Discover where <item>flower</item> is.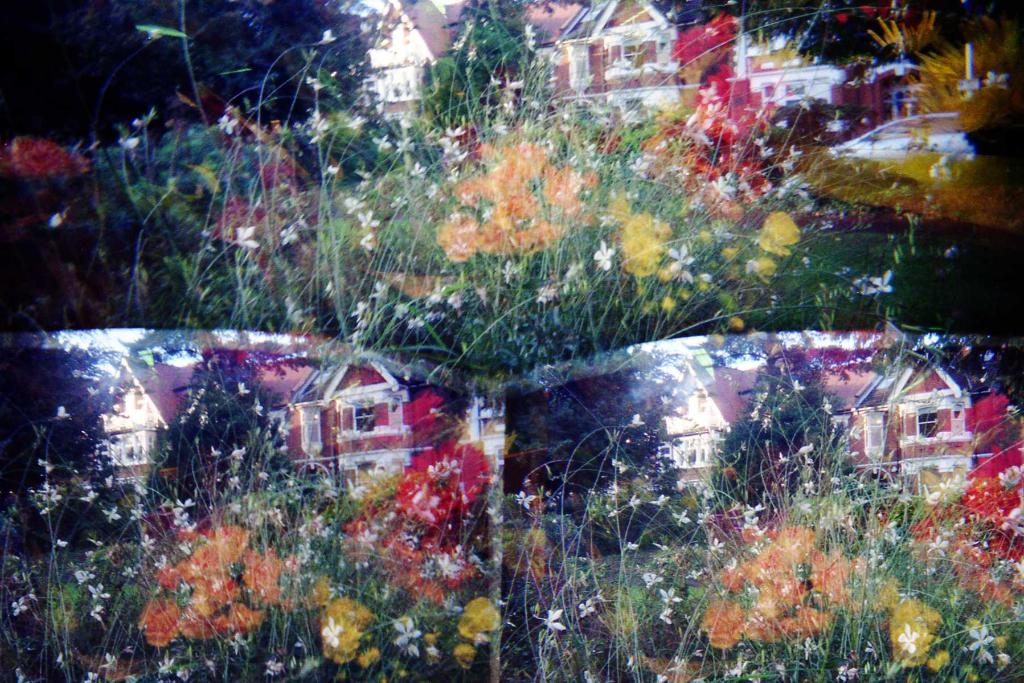
Discovered at rect(50, 209, 70, 226).
